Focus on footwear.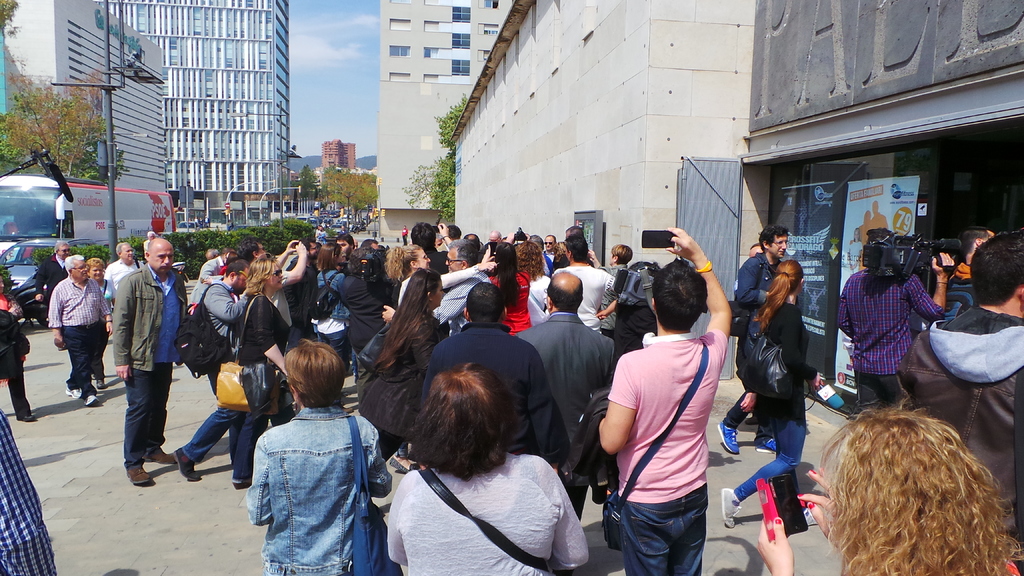
Focused at [720, 489, 742, 525].
